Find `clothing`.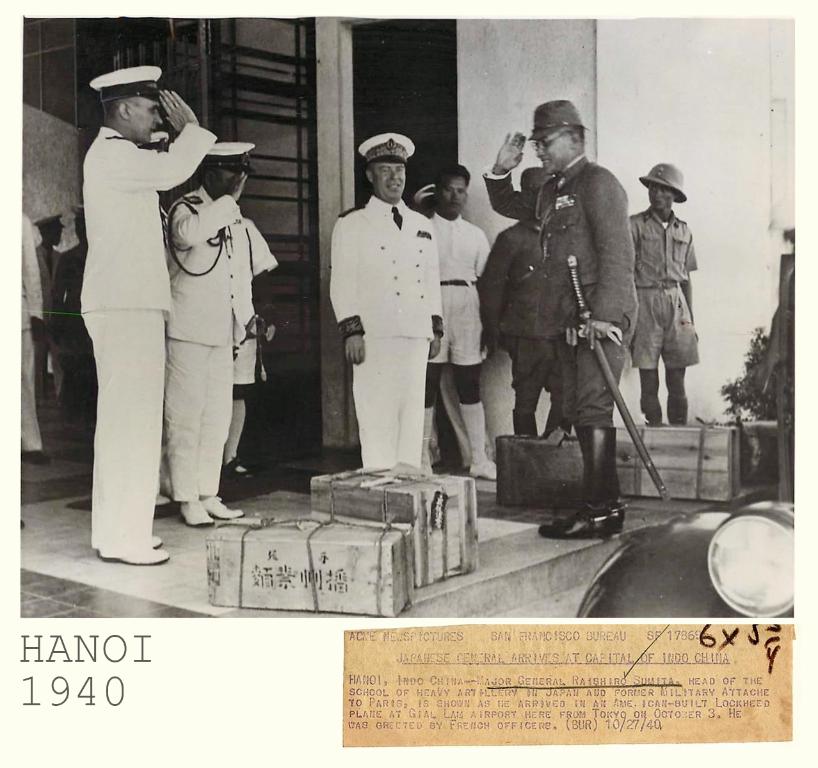
477 146 643 431.
